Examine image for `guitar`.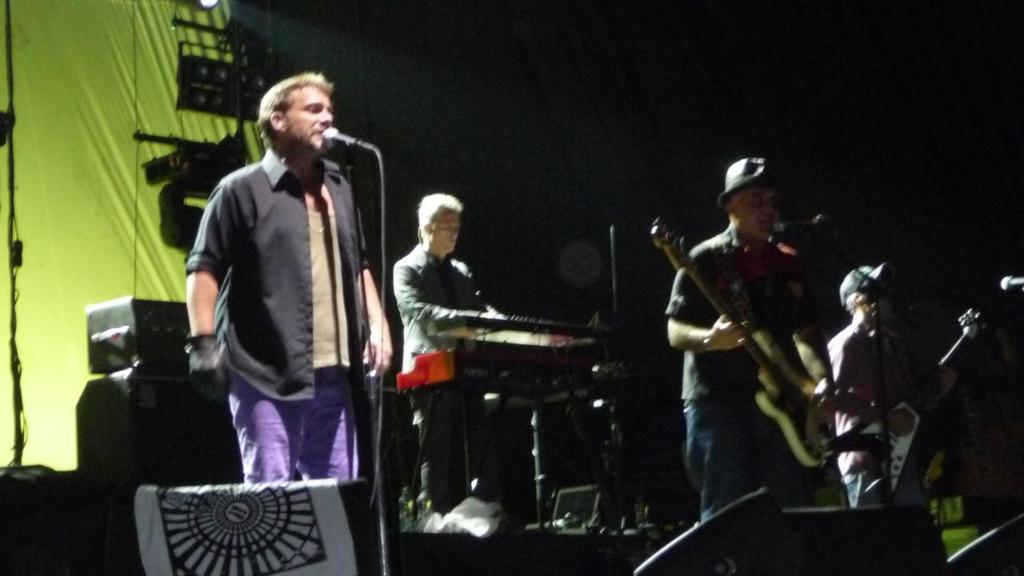
Examination result: [670, 244, 847, 439].
